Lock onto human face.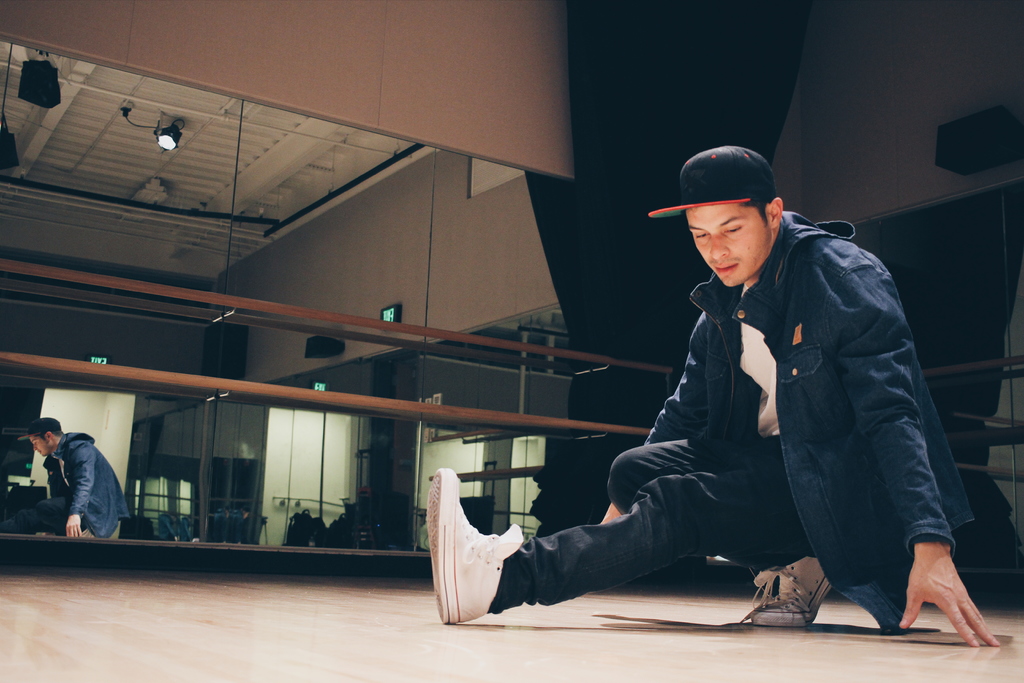
Locked: (left=29, top=433, right=49, bottom=457).
